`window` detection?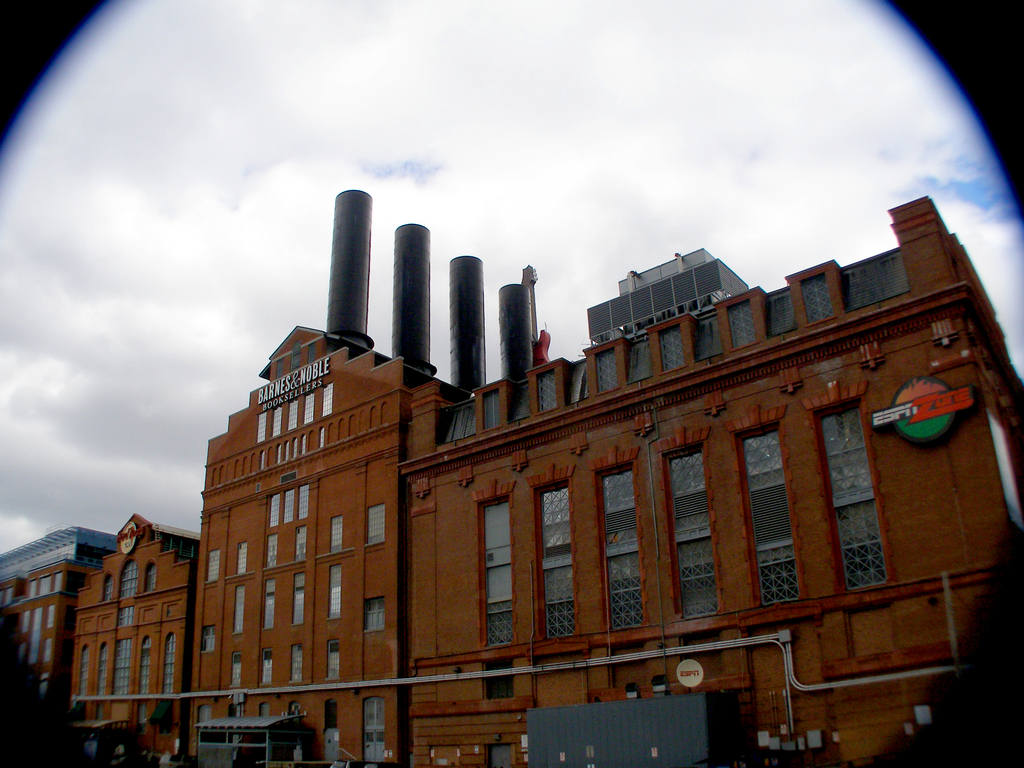
(x1=116, y1=604, x2=134, y2=628)
